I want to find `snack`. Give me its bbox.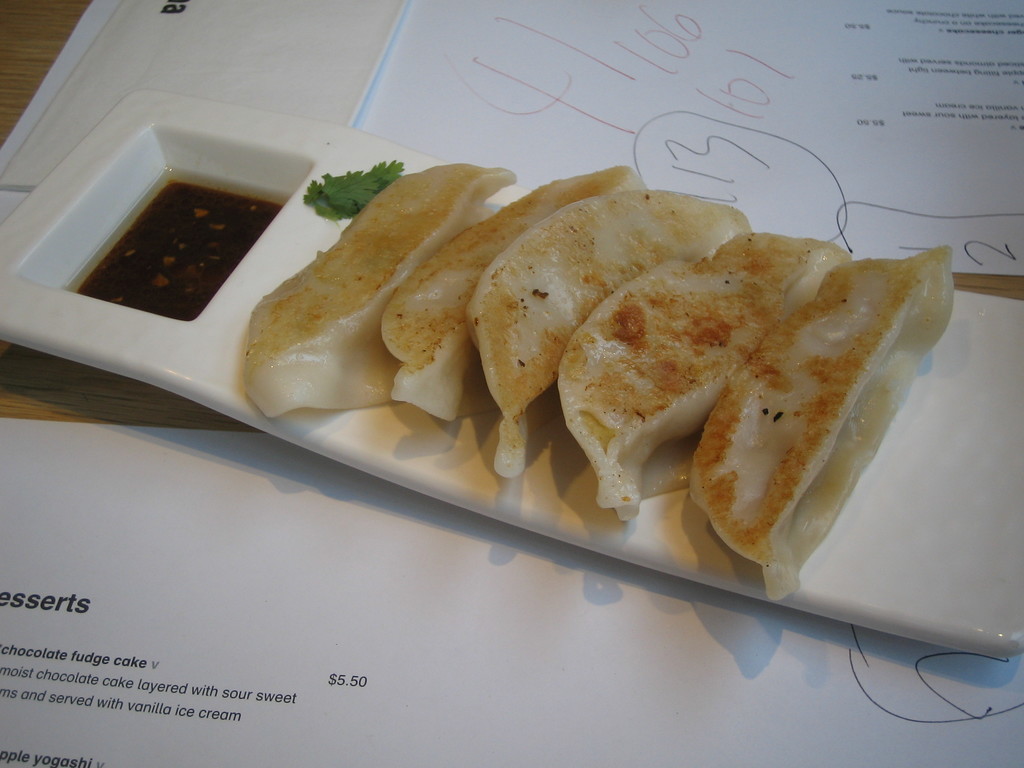
193, 181, 936, 629.
